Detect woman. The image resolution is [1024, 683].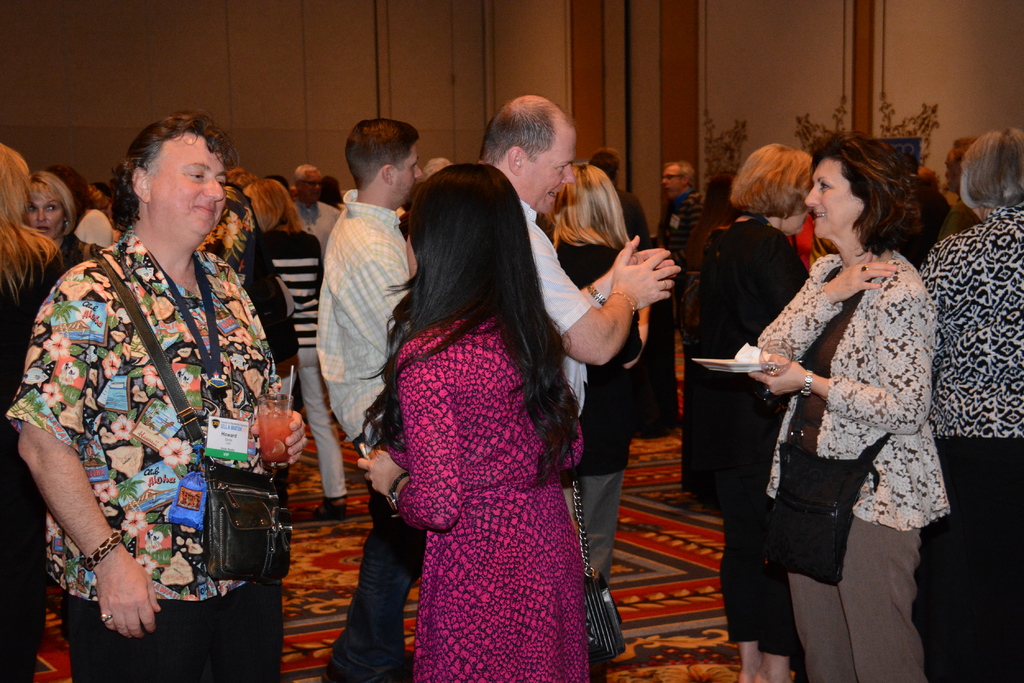
920:127:1023:682.
